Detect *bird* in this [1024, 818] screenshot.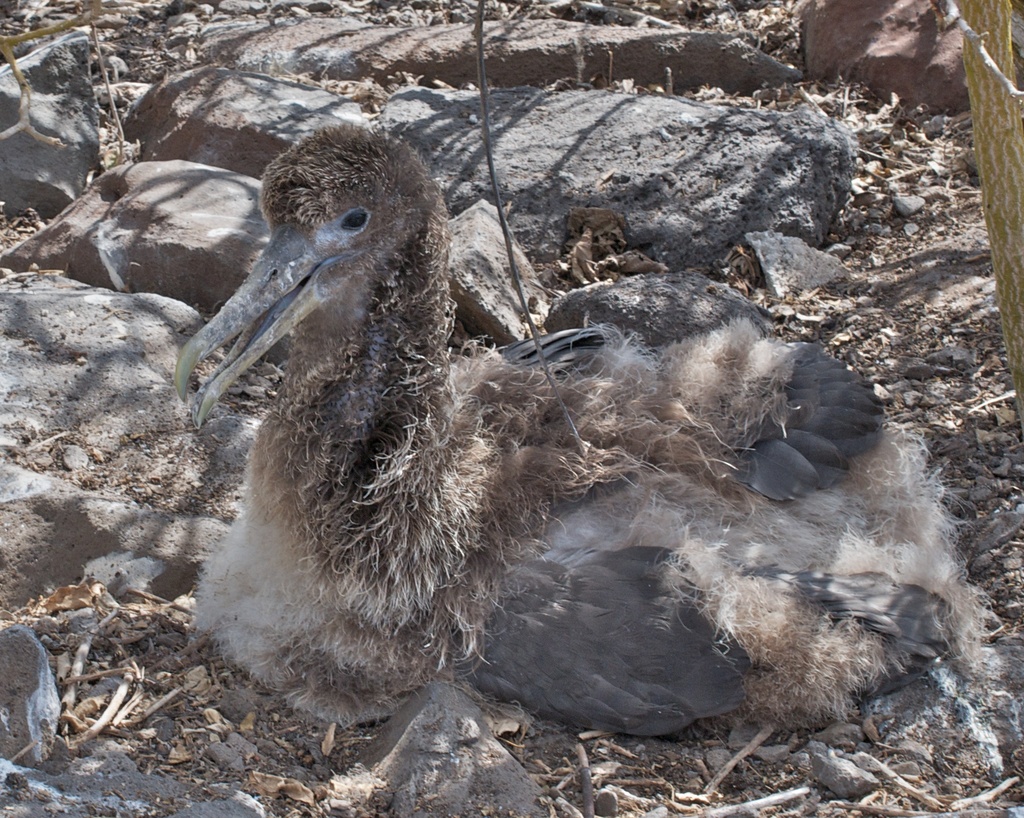
Detection: (x1=204, y1=119, x2=949, y2=733).
